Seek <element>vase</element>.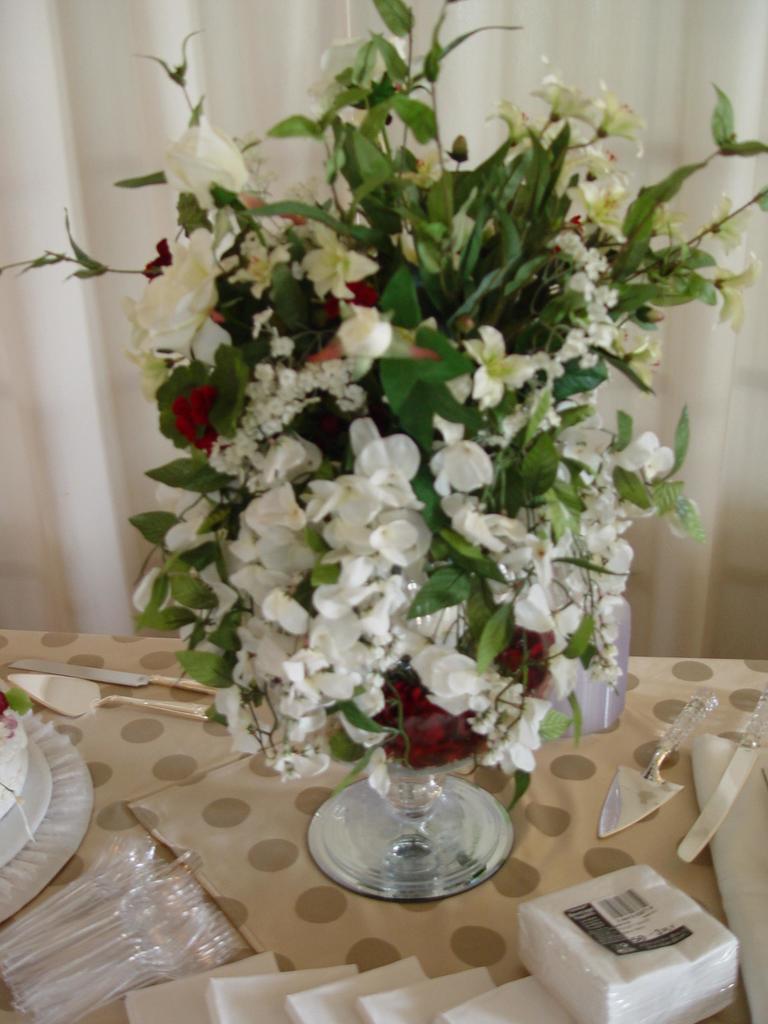
rect(308, 765, 514, 902).
